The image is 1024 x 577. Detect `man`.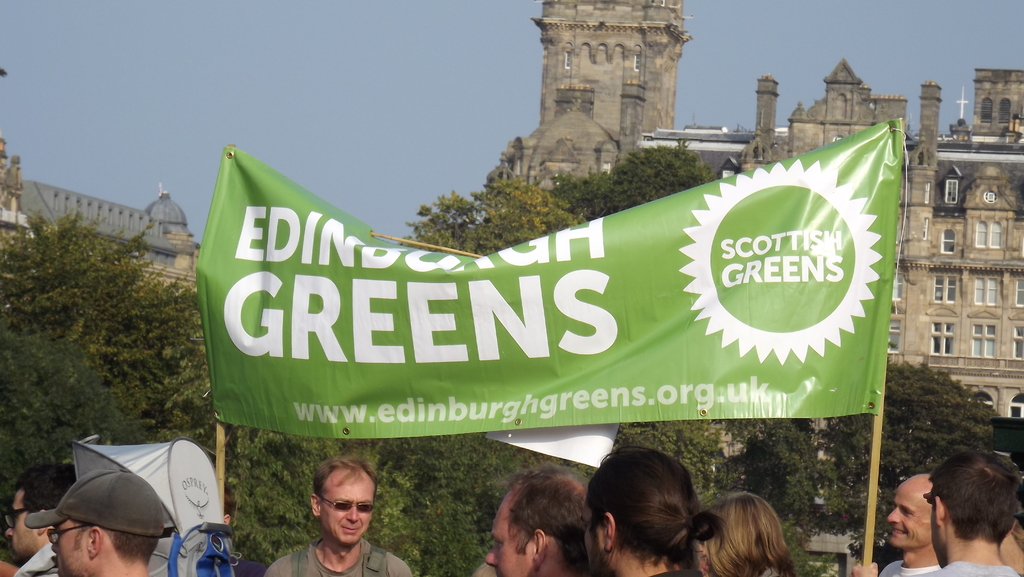
Detection: detection(897, 465, 1023, 576).
